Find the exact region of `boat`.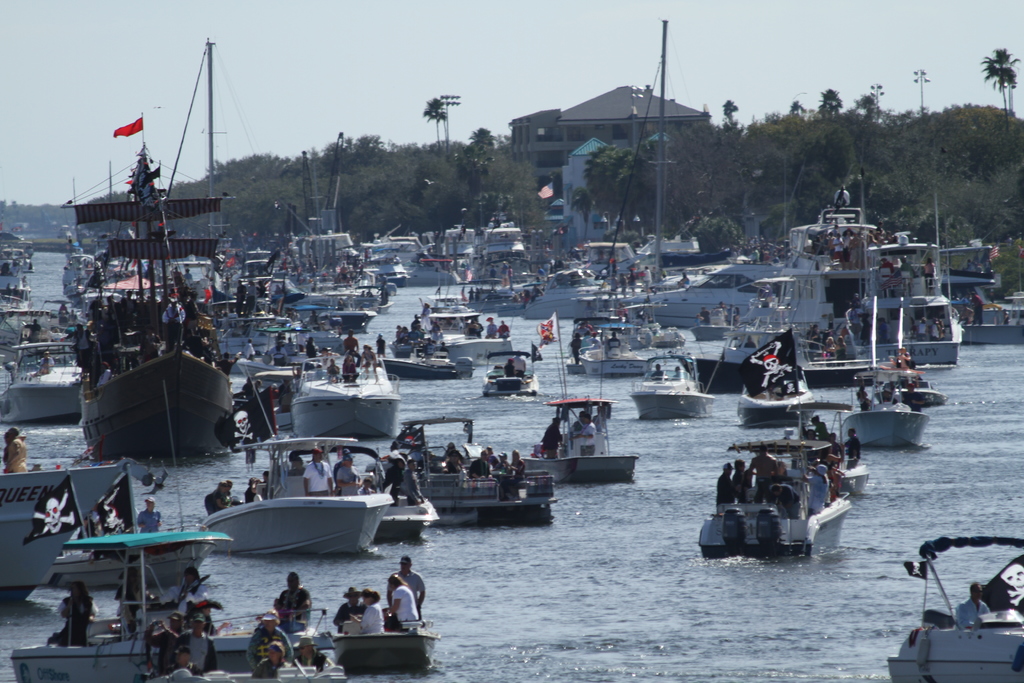
Exact region: x1=708 y1=416 x2=876 y2=564.
